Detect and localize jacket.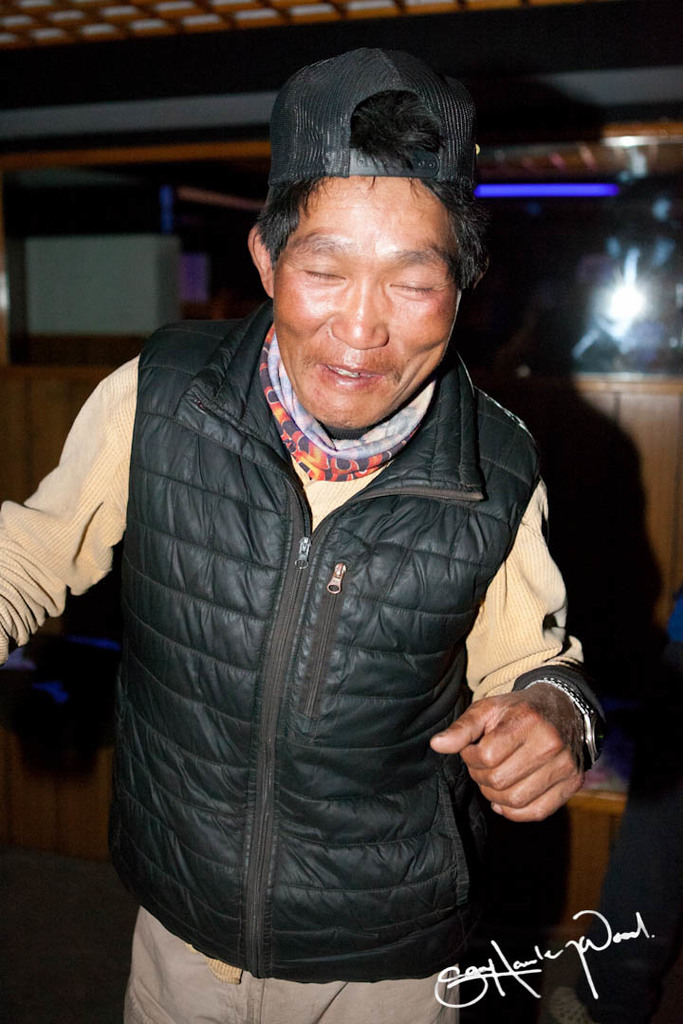
Localized at 46,226,596,988.
